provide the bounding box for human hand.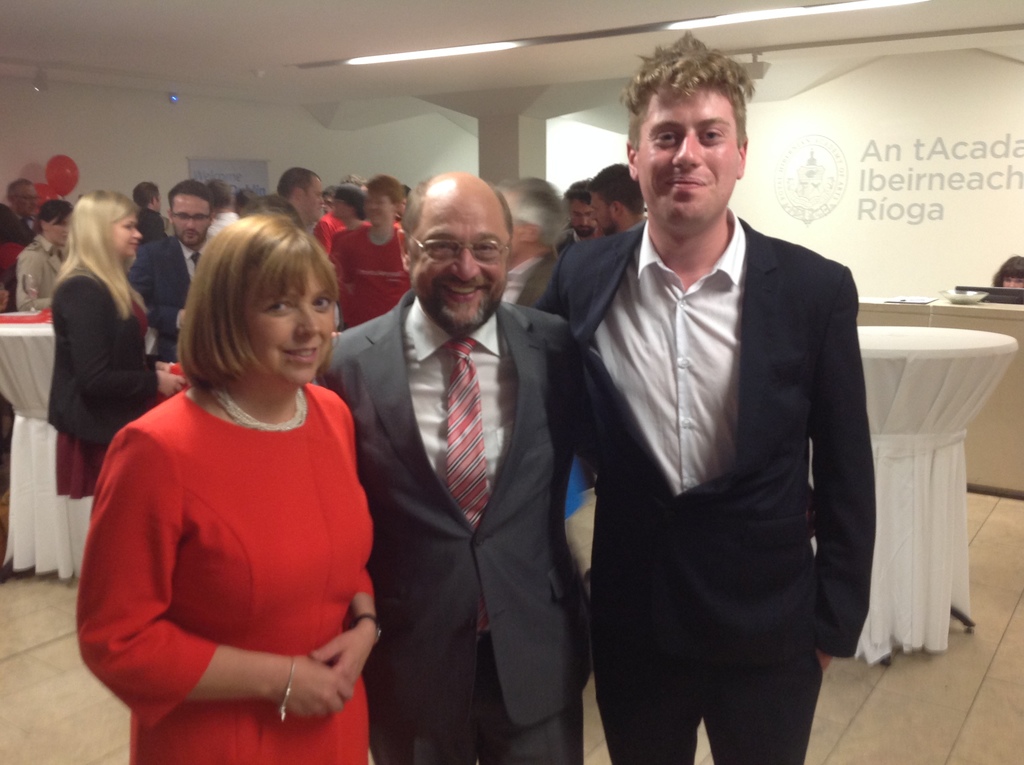
box(157, 372, 187, 398).
